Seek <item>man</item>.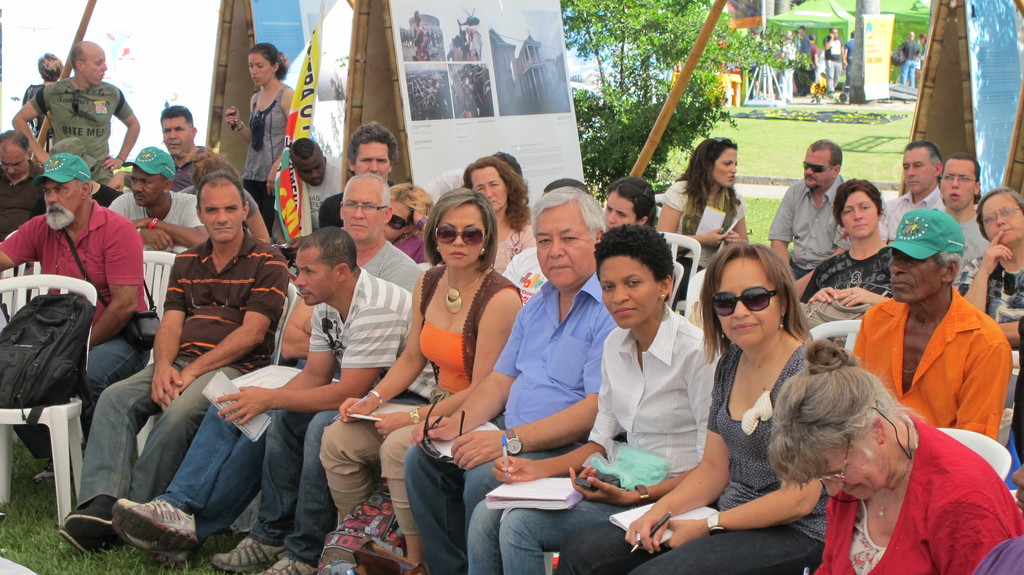
region(58, 166, 285, 563).
